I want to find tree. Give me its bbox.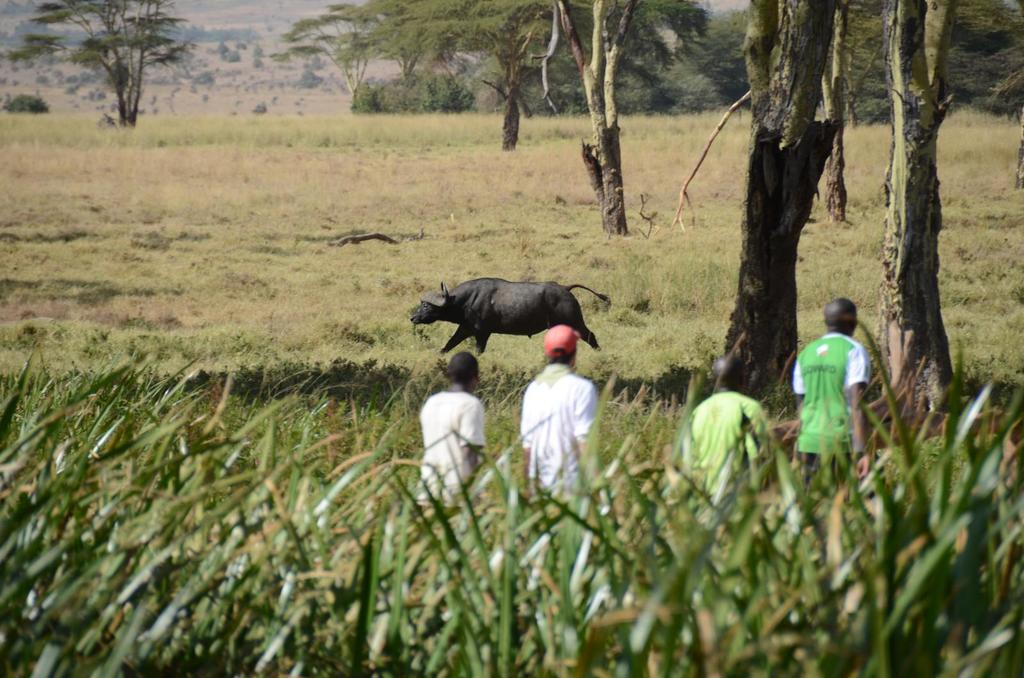
{"x1": 820, "y1": 0, "x2": 864, "y2": 218}.
